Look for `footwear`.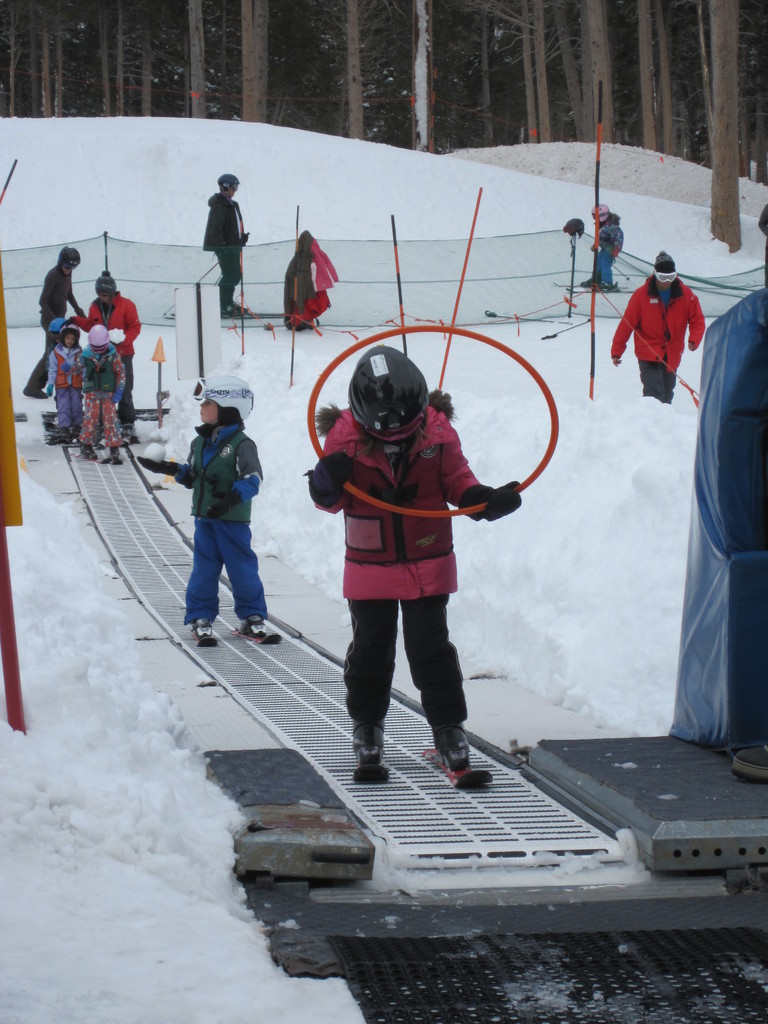
Found: box(243, 617, 270, 631).
